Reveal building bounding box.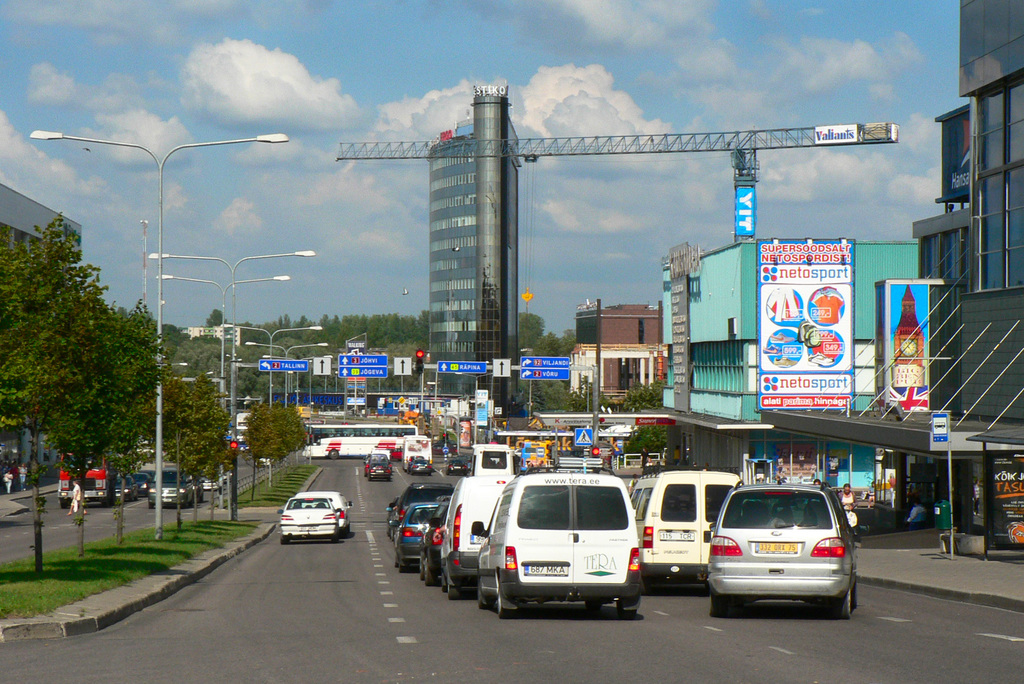
Revealed: 0,183,82,475.
